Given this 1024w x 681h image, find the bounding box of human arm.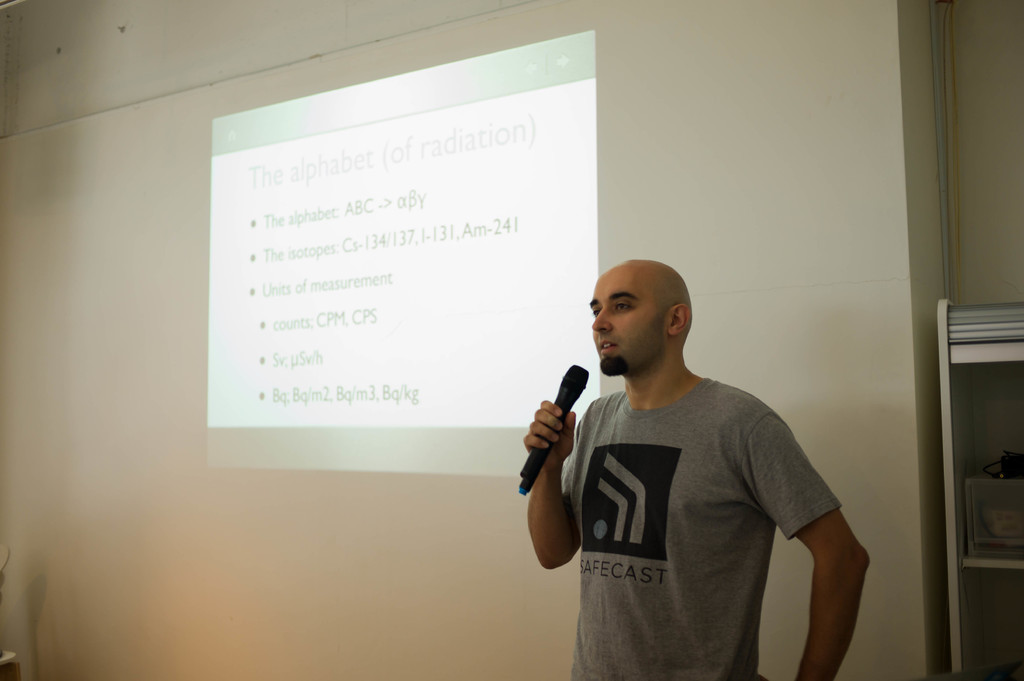
bbox=(745, 412, 870, 680).
